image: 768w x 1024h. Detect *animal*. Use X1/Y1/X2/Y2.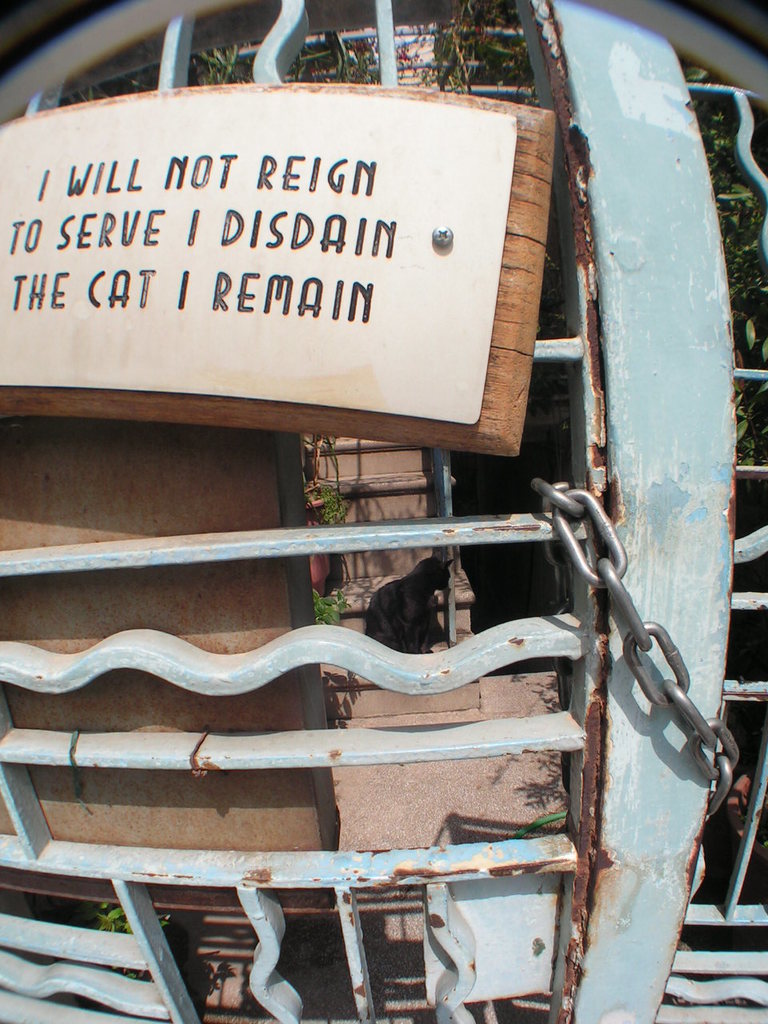
369/552/454/651.
